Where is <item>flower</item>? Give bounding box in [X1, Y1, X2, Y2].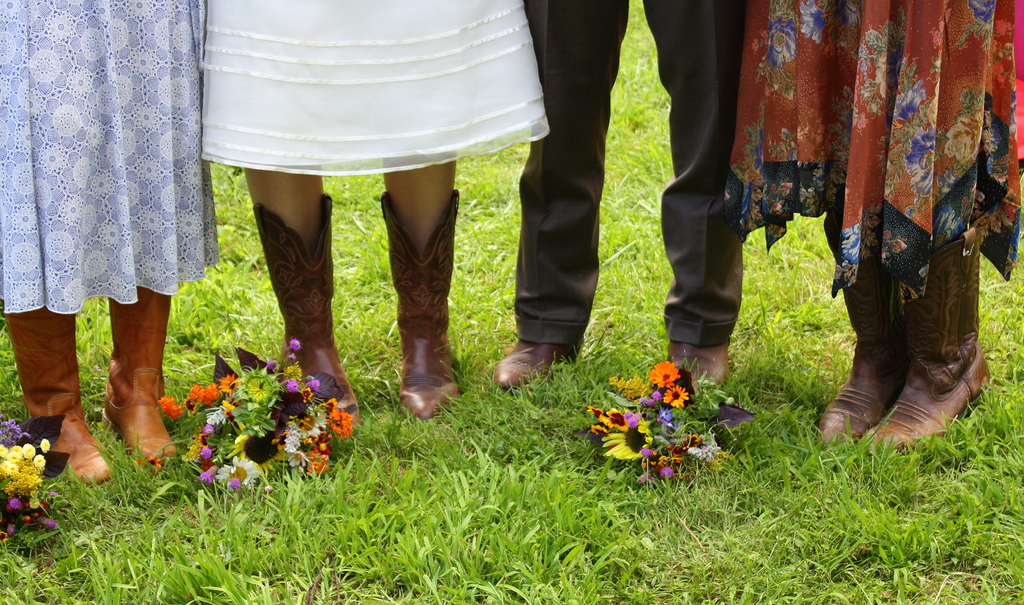
[138, 452, 159, 481].
